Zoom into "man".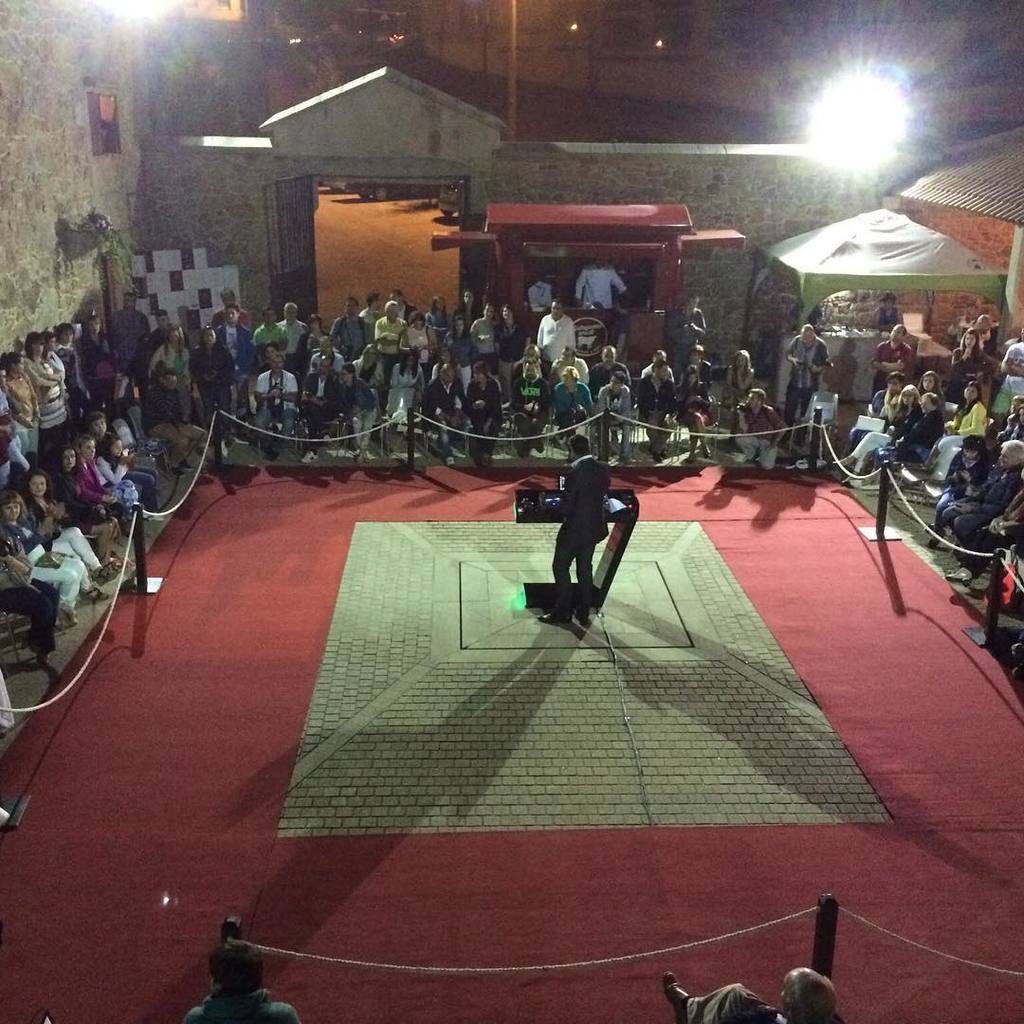
Zoom target: BBox(252, 305, 286, 346).
